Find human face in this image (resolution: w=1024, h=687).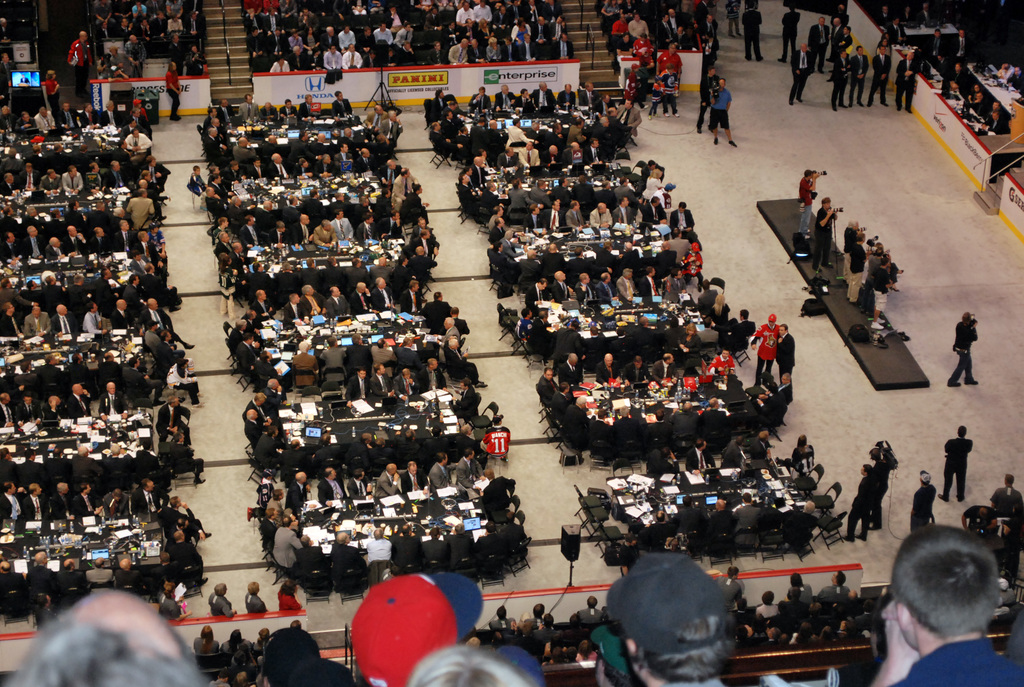
x1=222, y1=233, x2=231, y2=243.
